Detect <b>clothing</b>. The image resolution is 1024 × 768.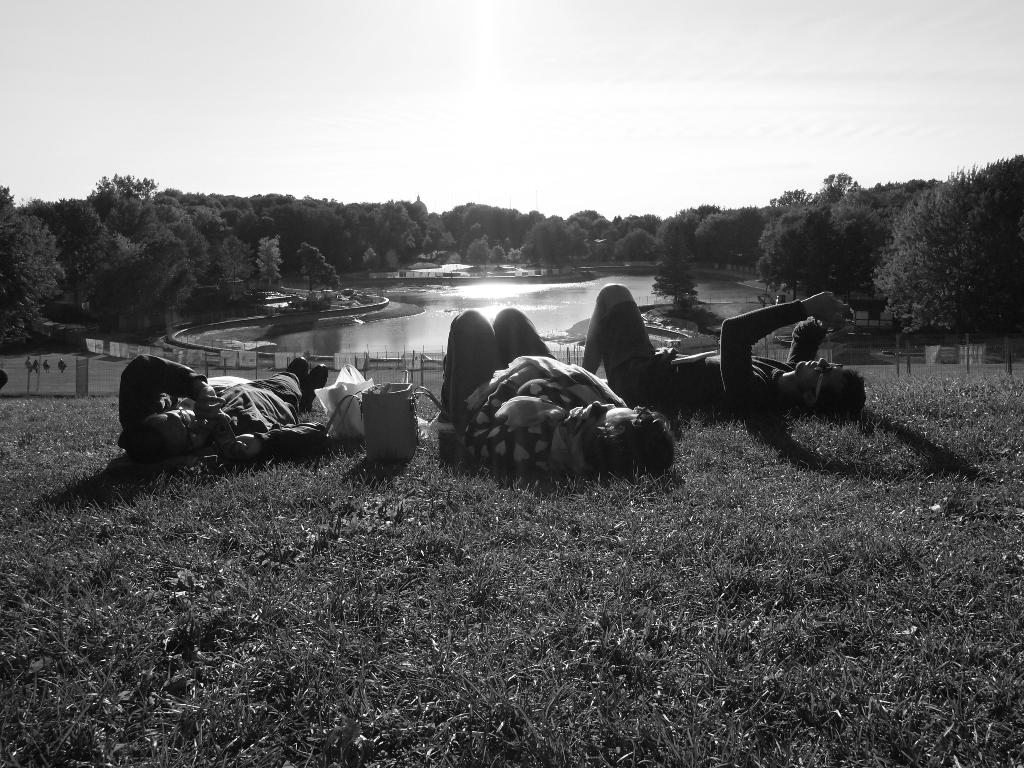
<bbox>444, 312, 627, 462</bbox>.
